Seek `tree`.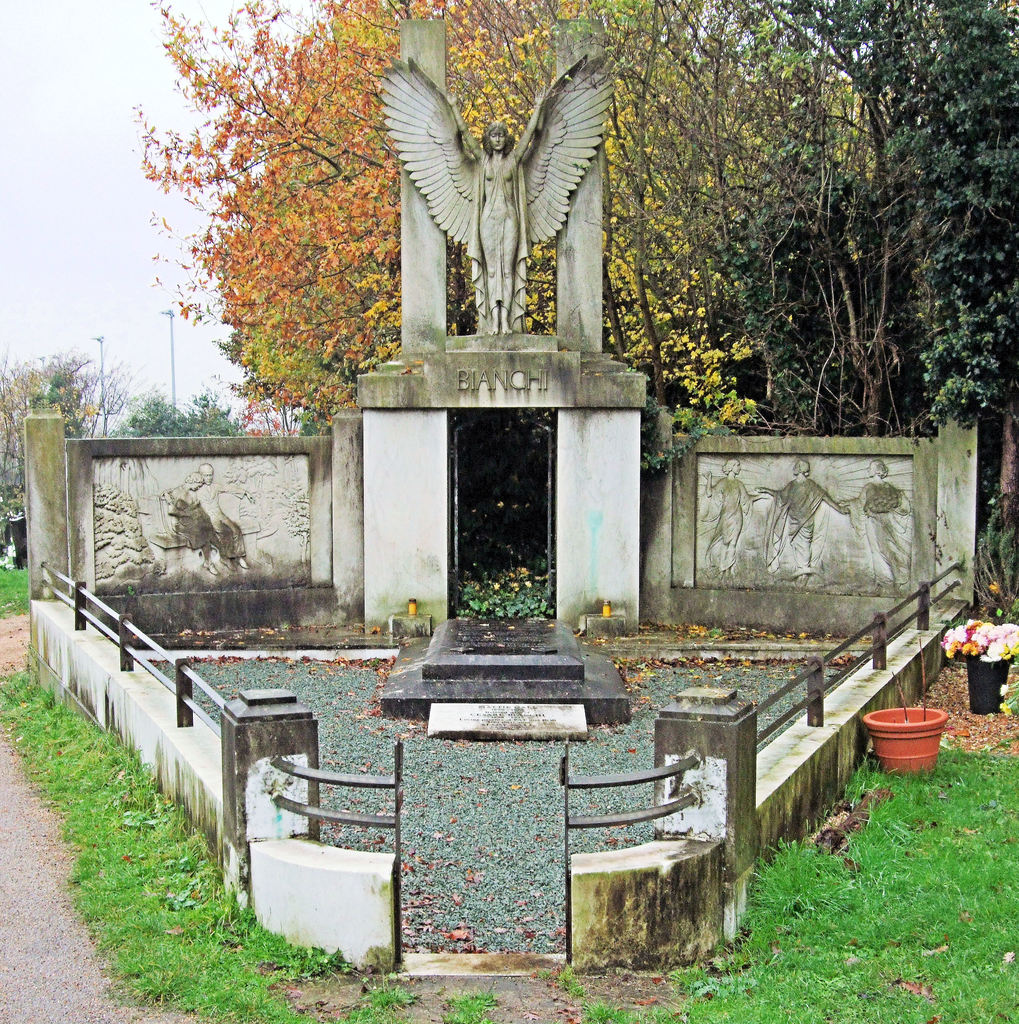
pyautogui.locateOnScreen(0, 344, 131, 520).
